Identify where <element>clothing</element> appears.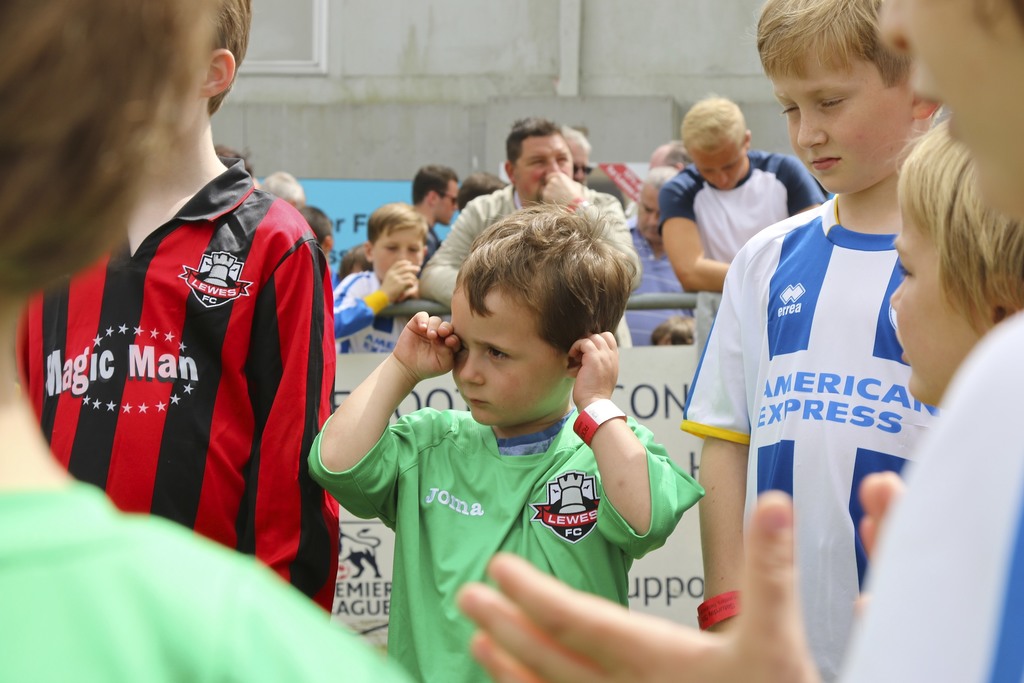
Appears at box=[420, 179, 636, 312].
